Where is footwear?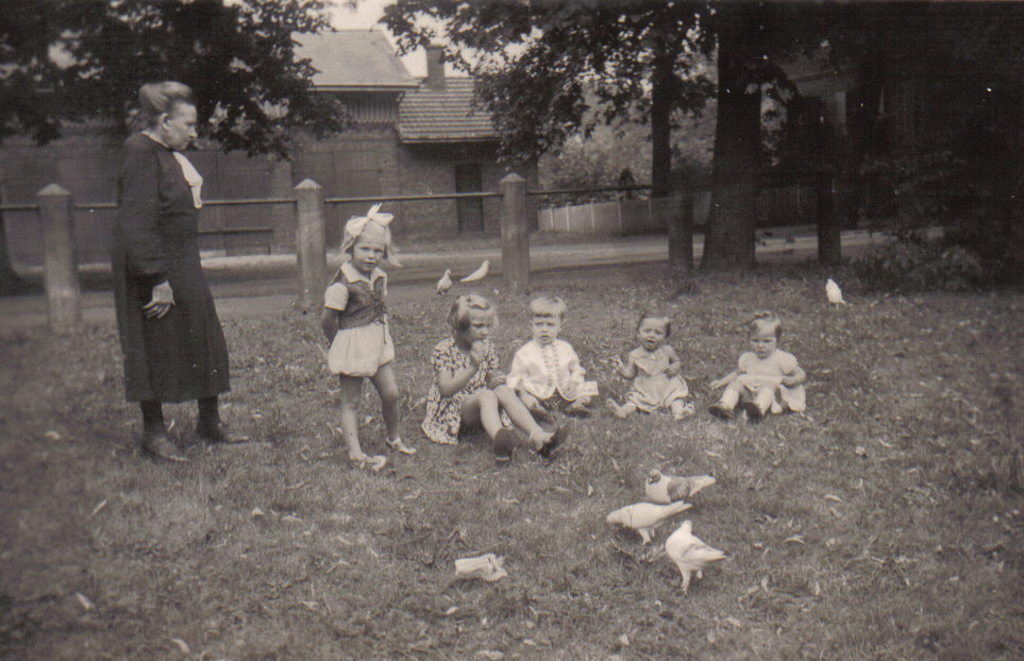
(left=738, top=399, right=762, bottom=426).
